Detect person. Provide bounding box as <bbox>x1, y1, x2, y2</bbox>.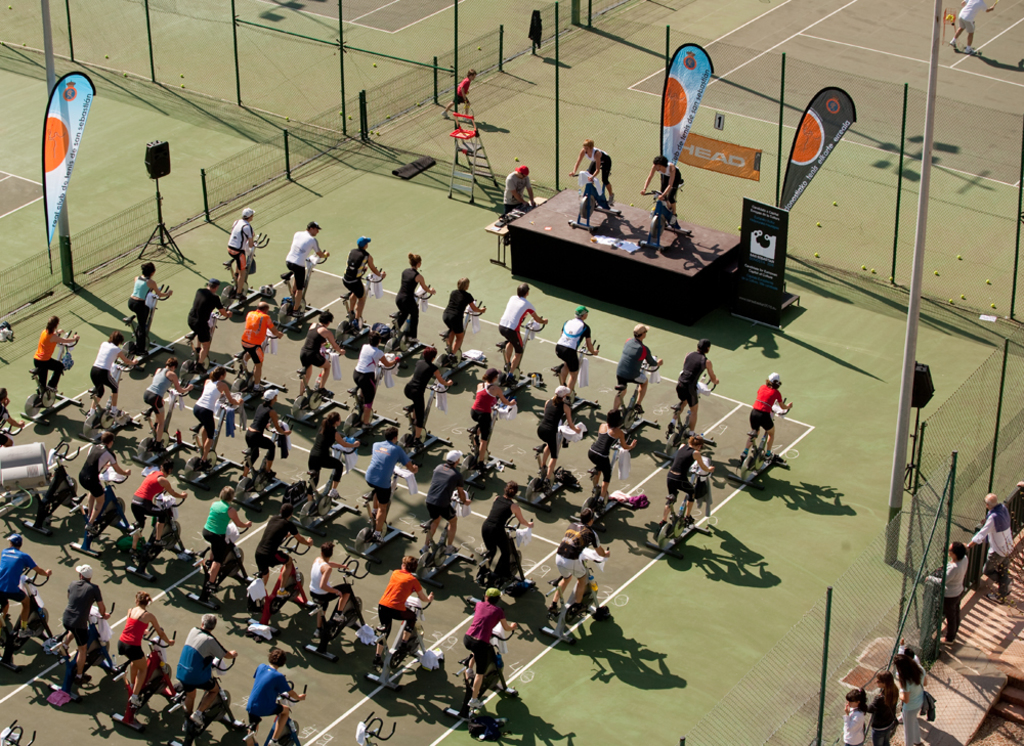
<bbox>584, 405, 637, 498</bbox>.
